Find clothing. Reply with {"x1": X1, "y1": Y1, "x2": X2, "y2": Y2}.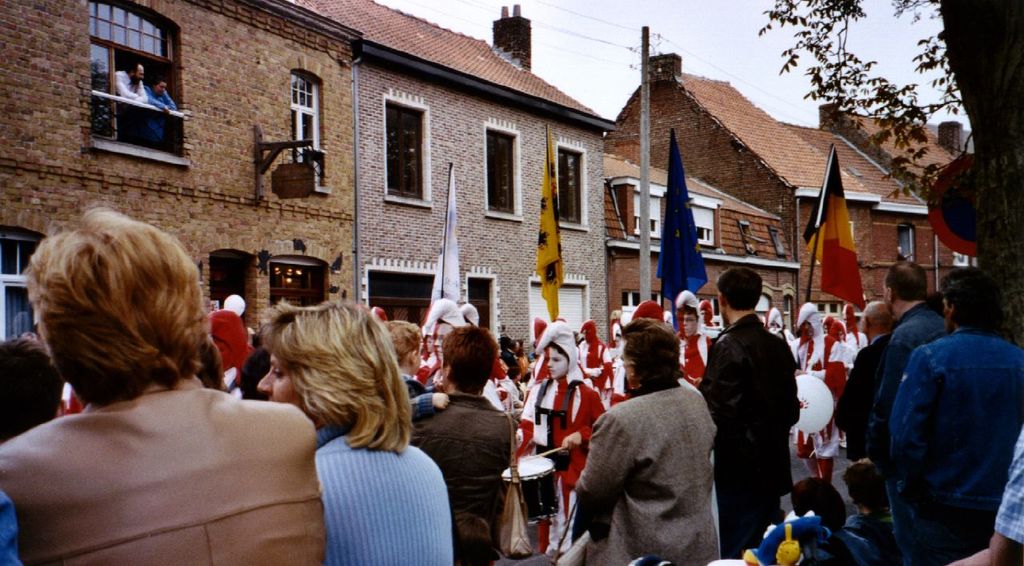
{"x1": 0, "y1": 392, "x2": 343, "y2": 565}.
